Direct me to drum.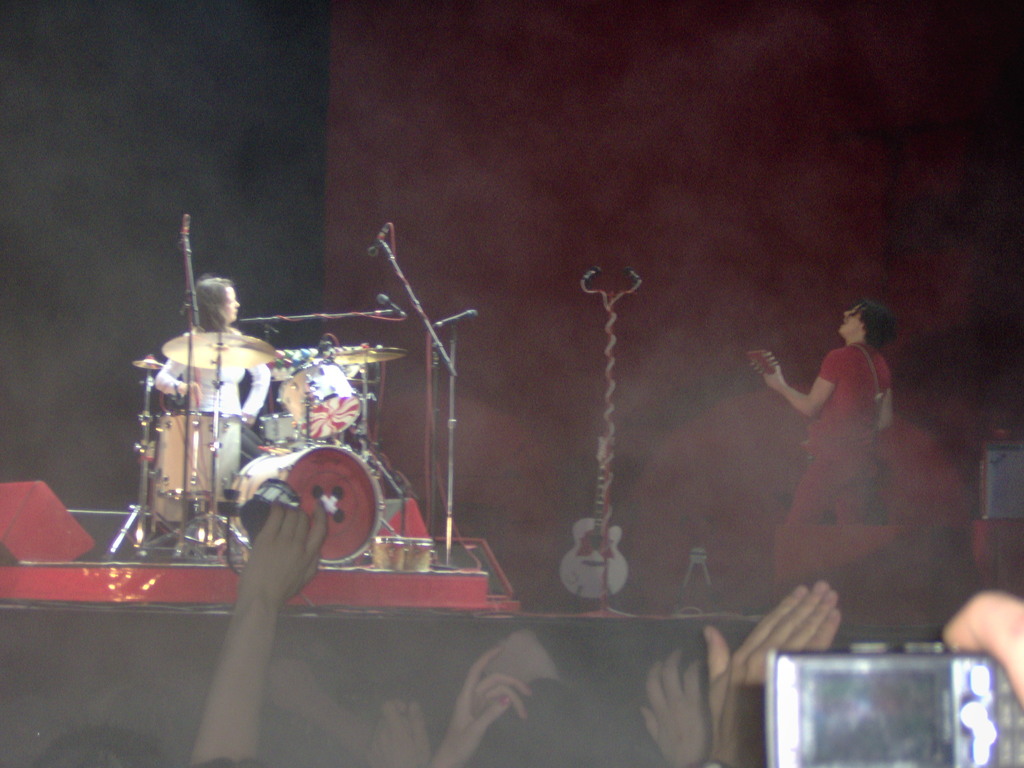
Direction: <bbox>407, 540, 435, 569</bbox>.
